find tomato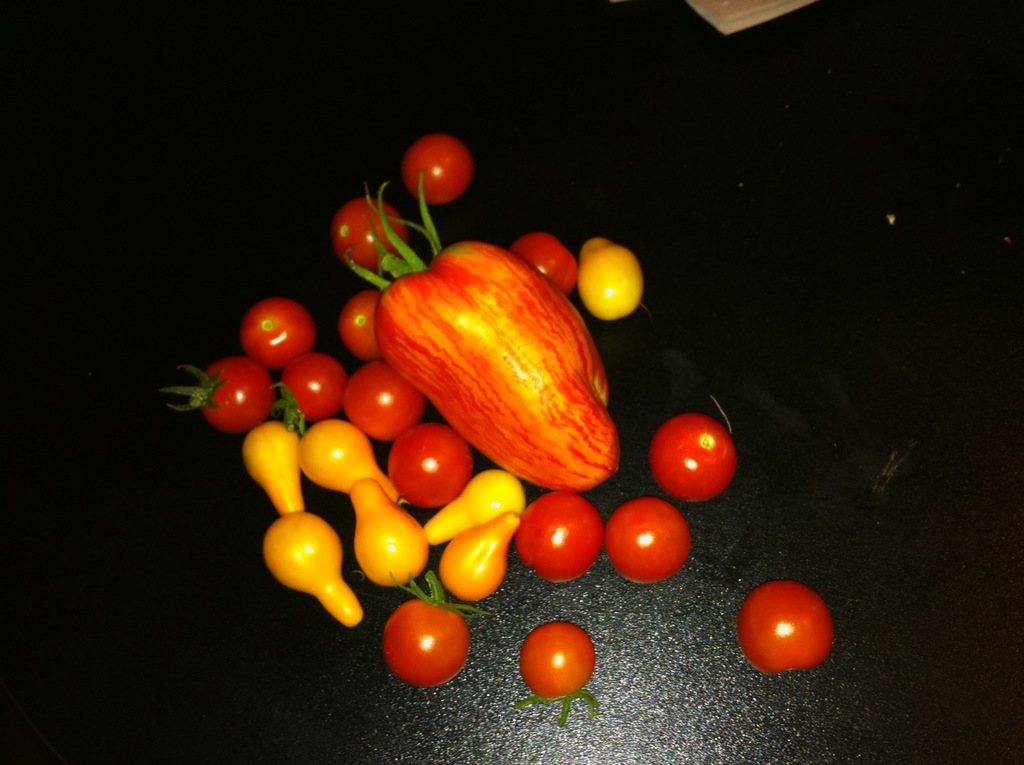
608/503/691/584
